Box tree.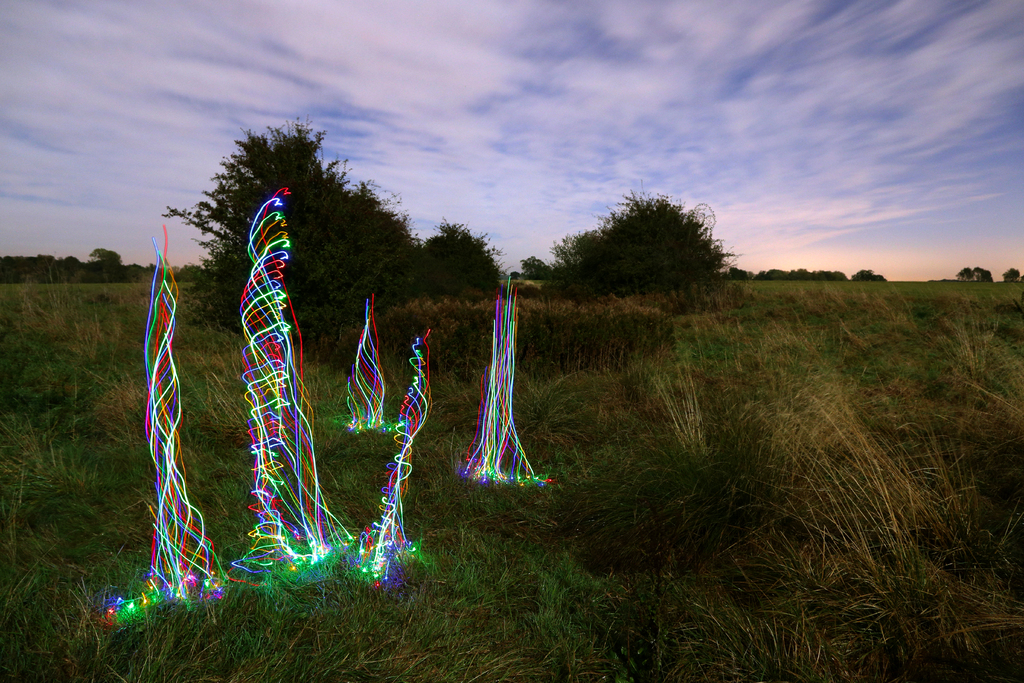
box=[737, 263, 887, 285].
